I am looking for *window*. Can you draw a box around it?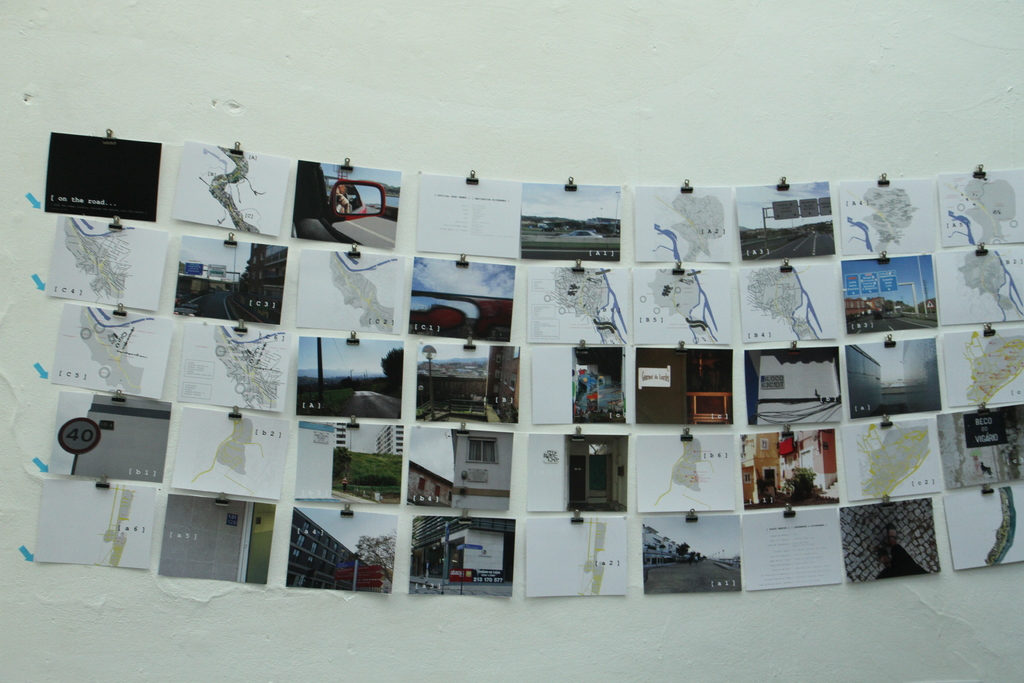
Sure, the bounding box is [305,523,310,529].
